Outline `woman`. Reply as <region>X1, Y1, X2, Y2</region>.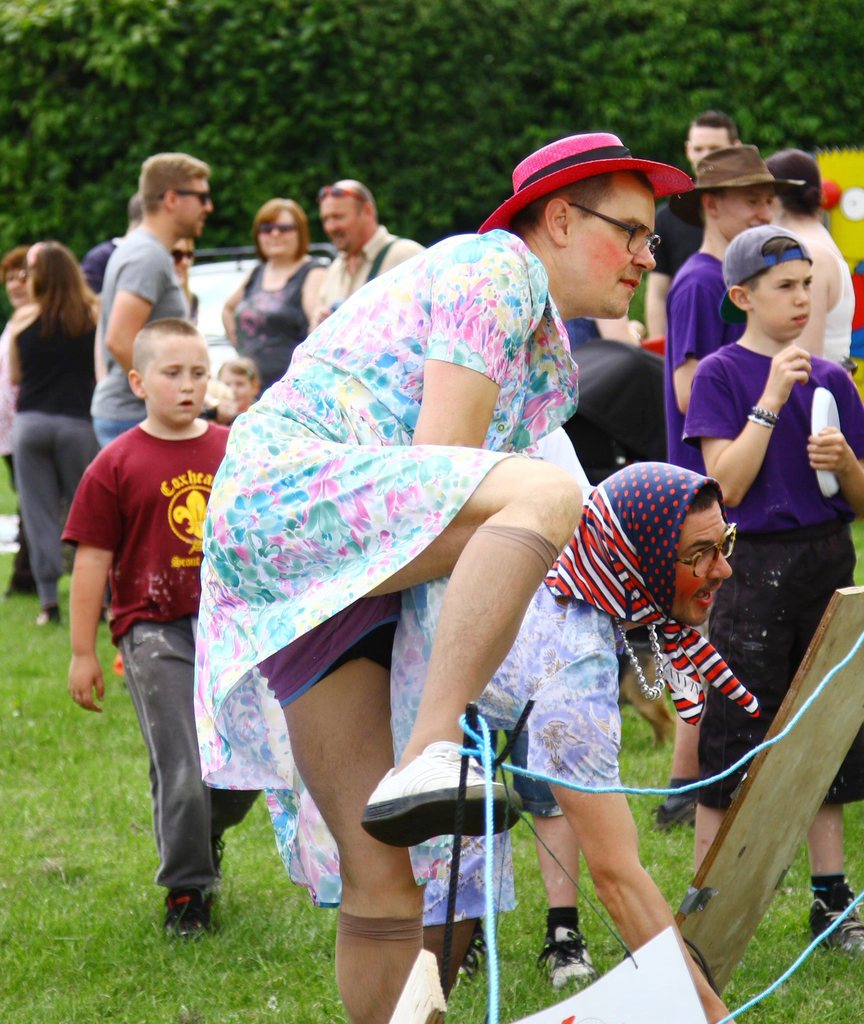
<region>223, 200, 329, 379</region>.
